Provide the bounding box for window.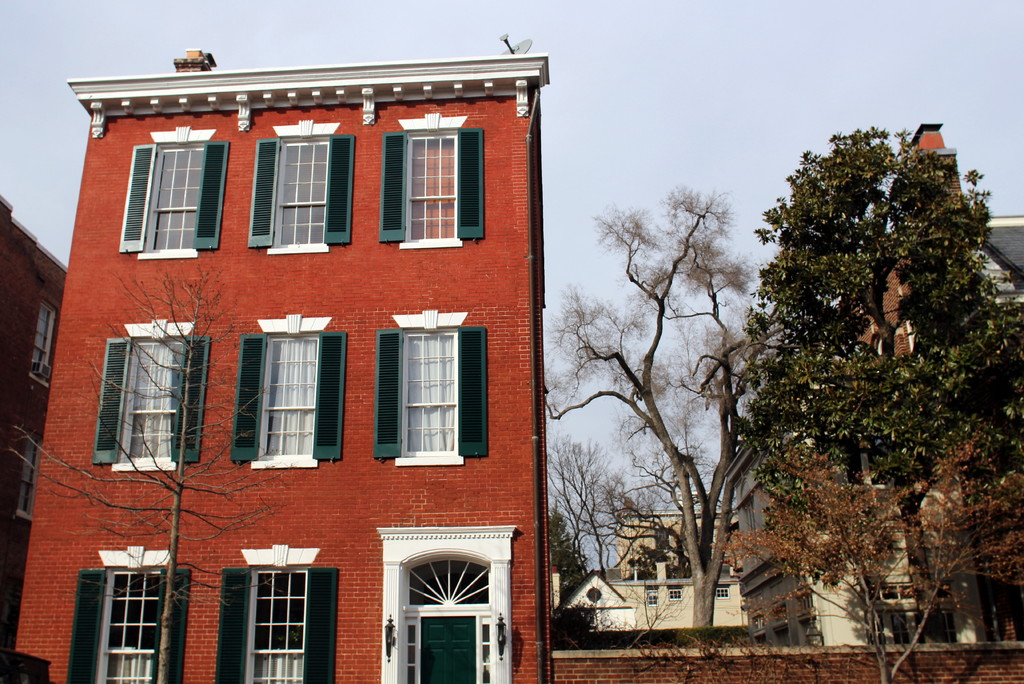
box=[368, 308, 492, 473].
